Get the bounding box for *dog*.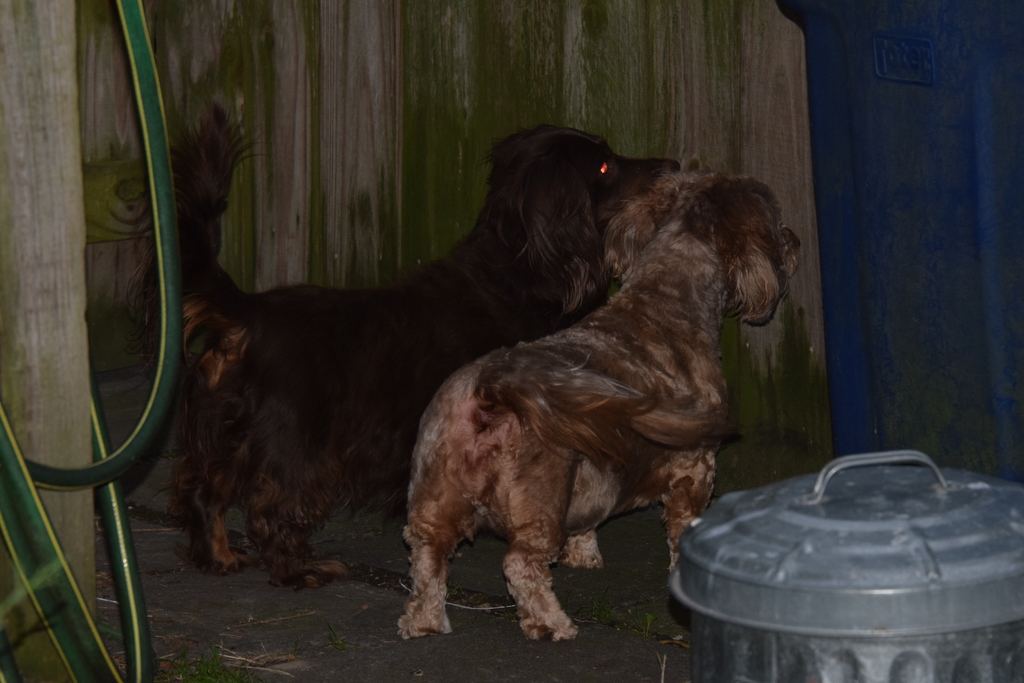
396:152:801:643.
